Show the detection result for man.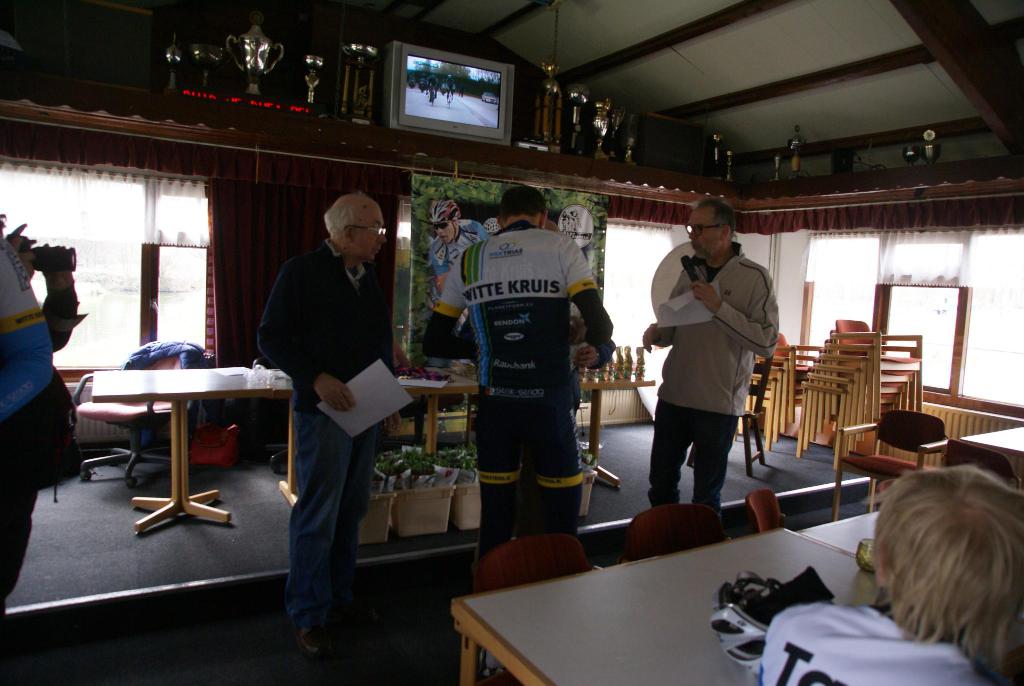
414:182:630:562.
